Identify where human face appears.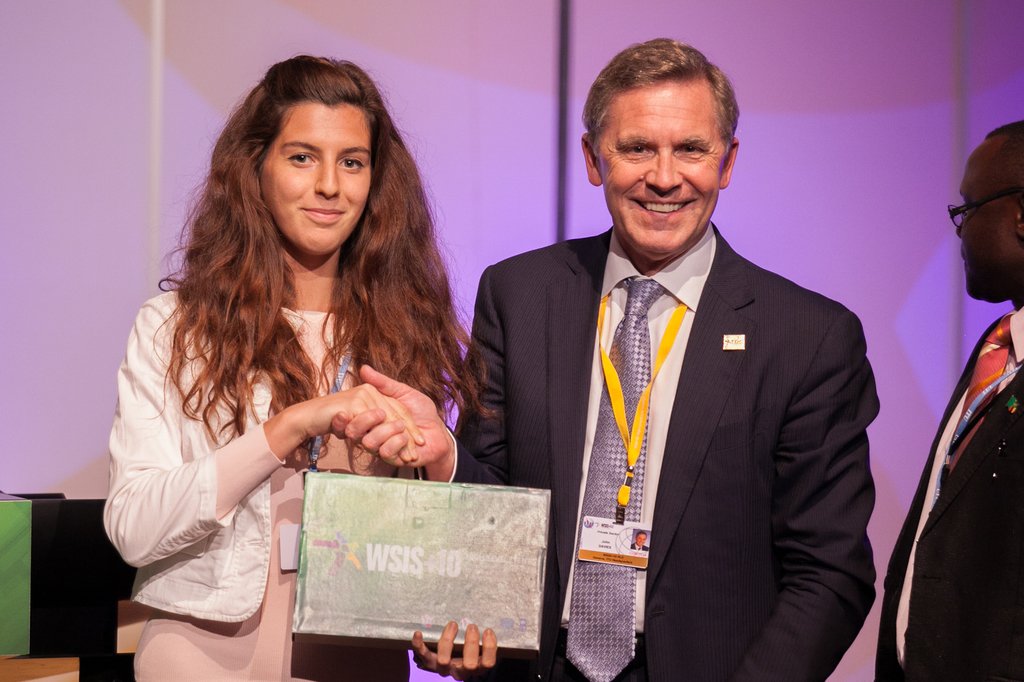
Appears at pyautogui.locateOnScreen(260, 102, 369, 250).
